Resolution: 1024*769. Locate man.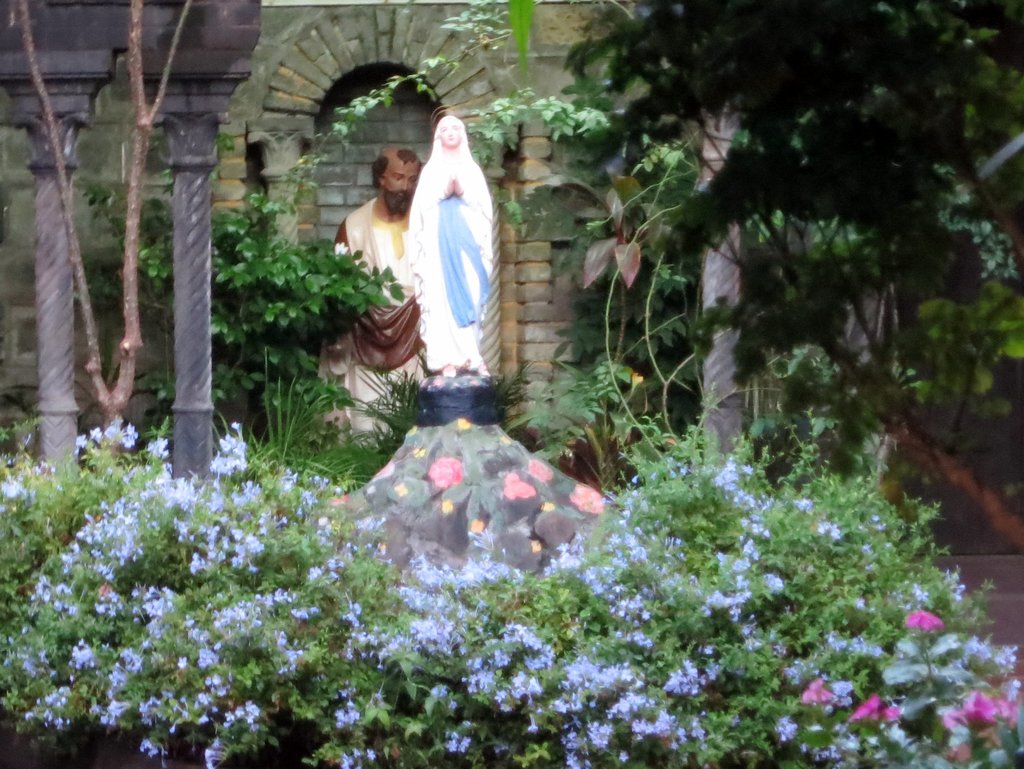
select_region(333, 152, 424, 448).
